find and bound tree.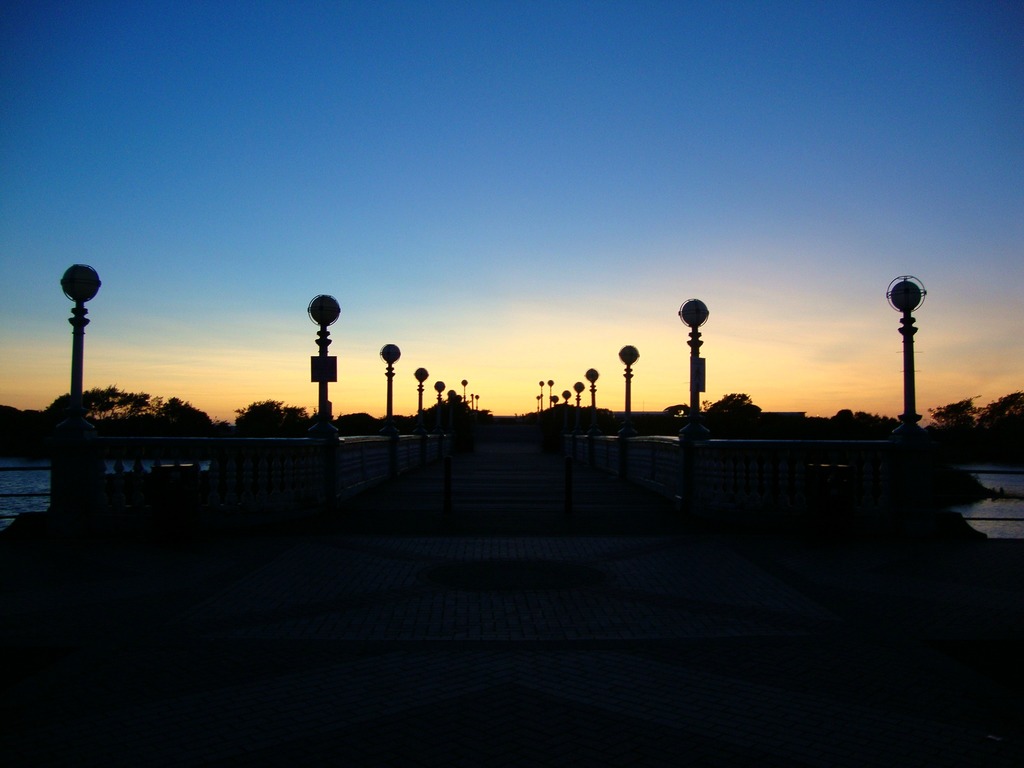
Bound: locate(932, 395, 988, 454).
